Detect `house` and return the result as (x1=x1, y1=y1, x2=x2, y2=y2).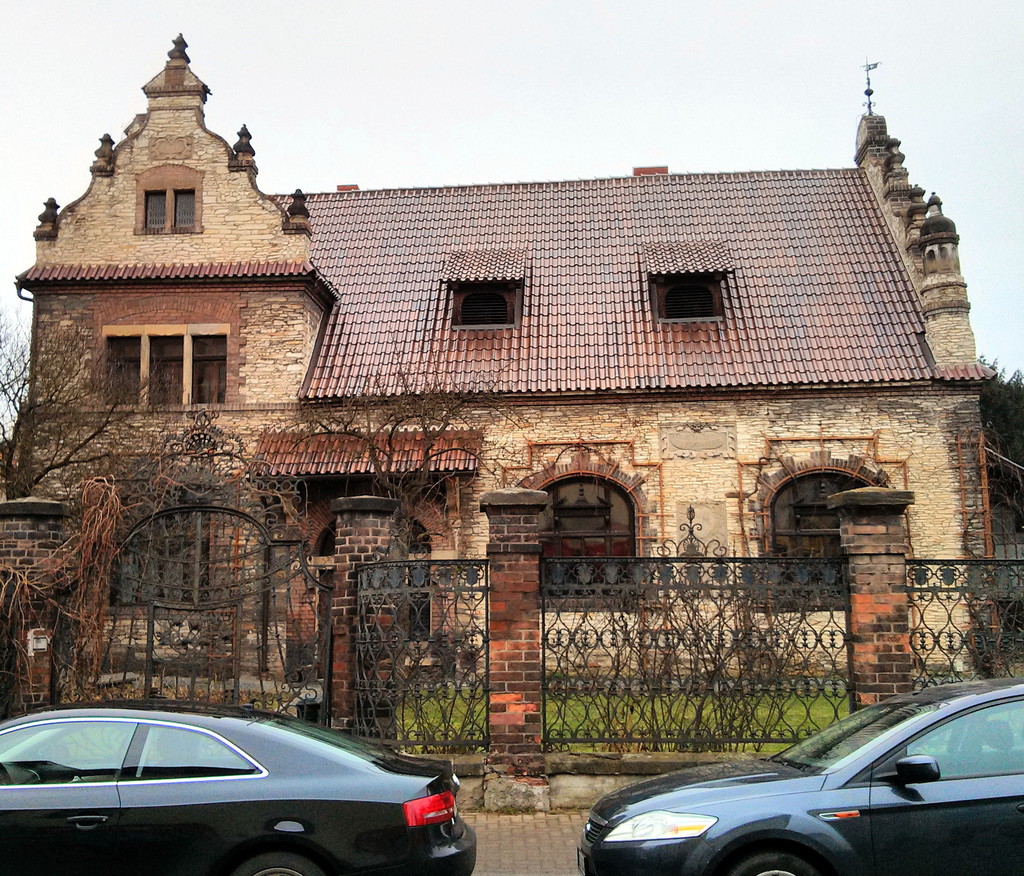
(x1=14, y1=33, x2=998, y2=690).
